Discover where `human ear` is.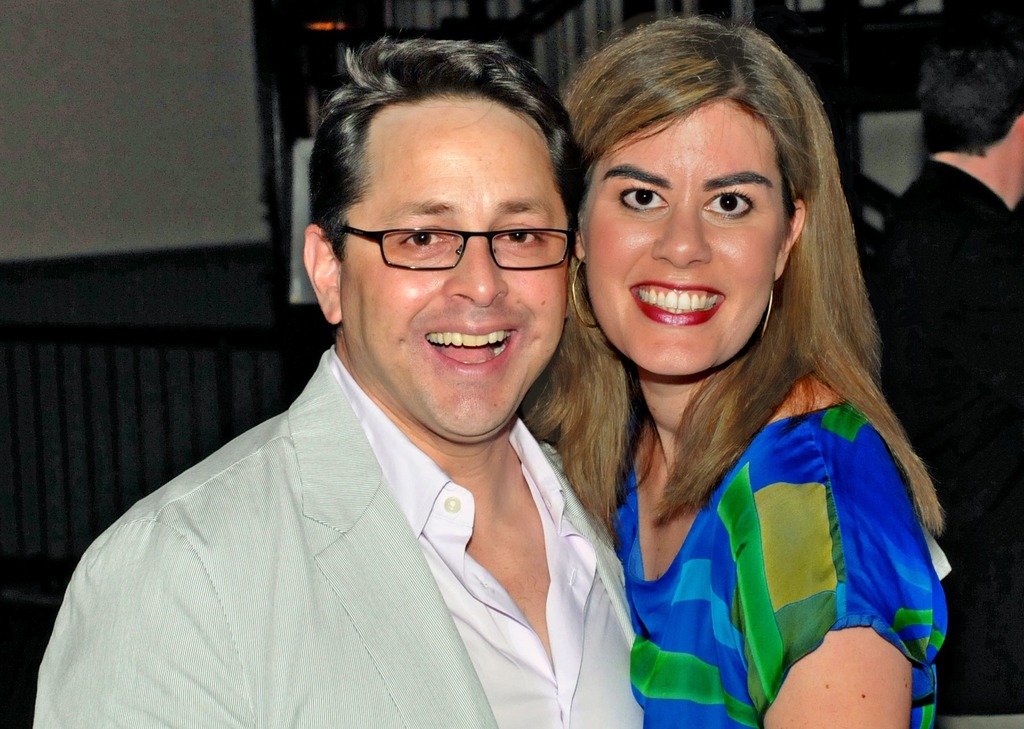
Discovered at Rect(574, 217, 586, 262).
